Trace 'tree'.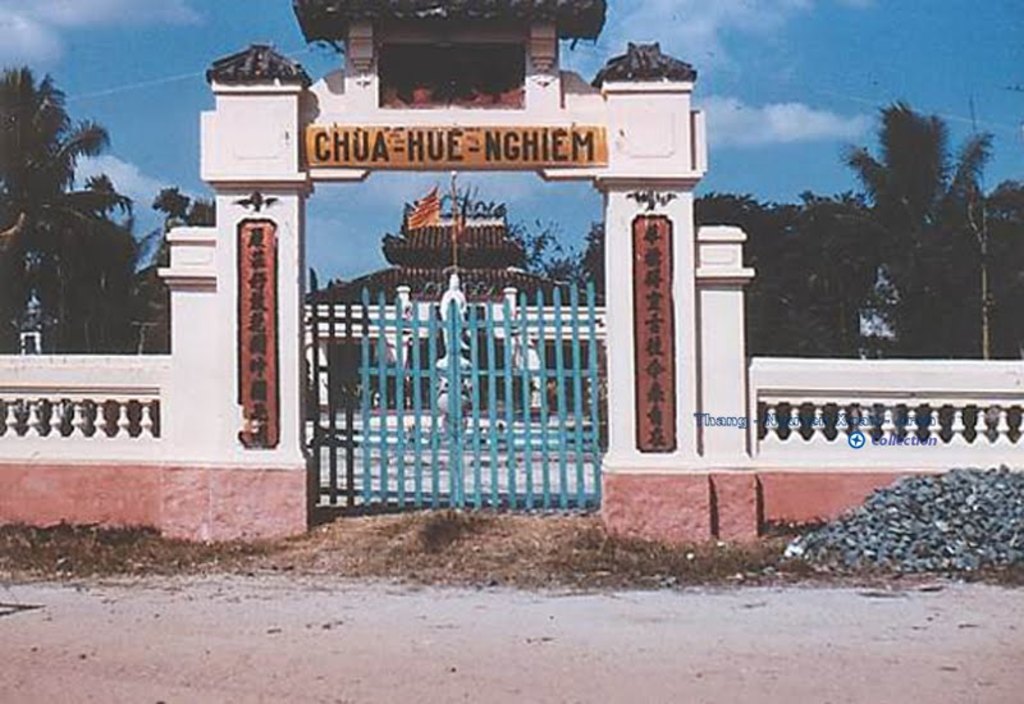
Traced to left=6, top=67, right=133, bottom=339.
